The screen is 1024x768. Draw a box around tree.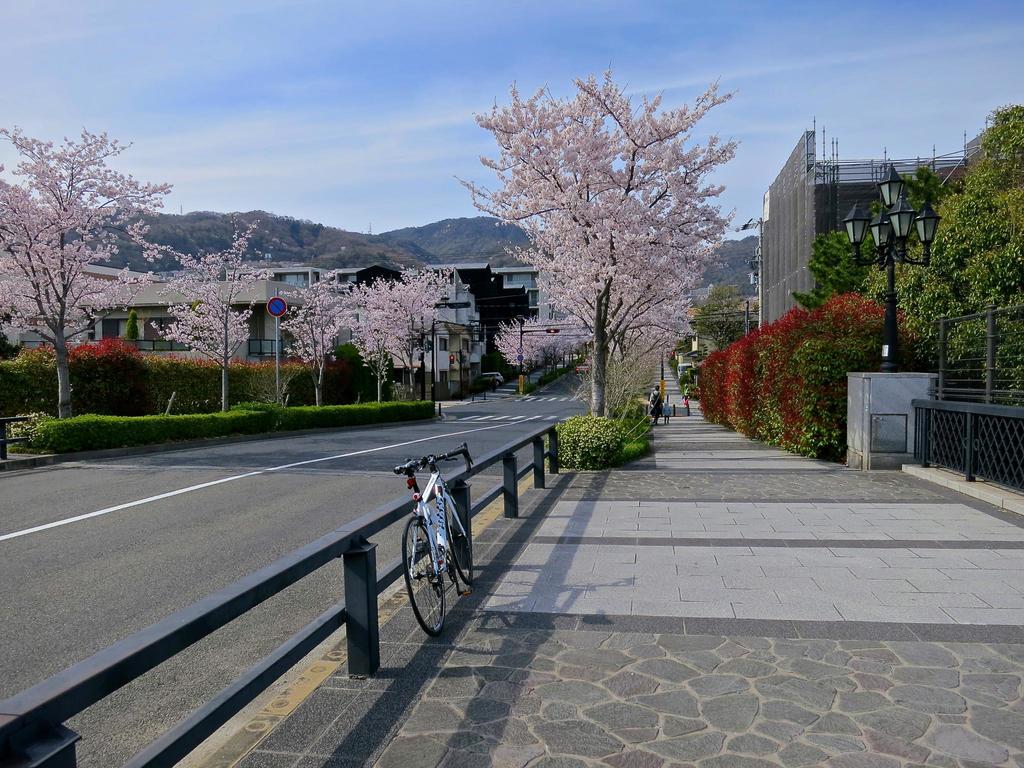
box(159, 213, 282, 418).
